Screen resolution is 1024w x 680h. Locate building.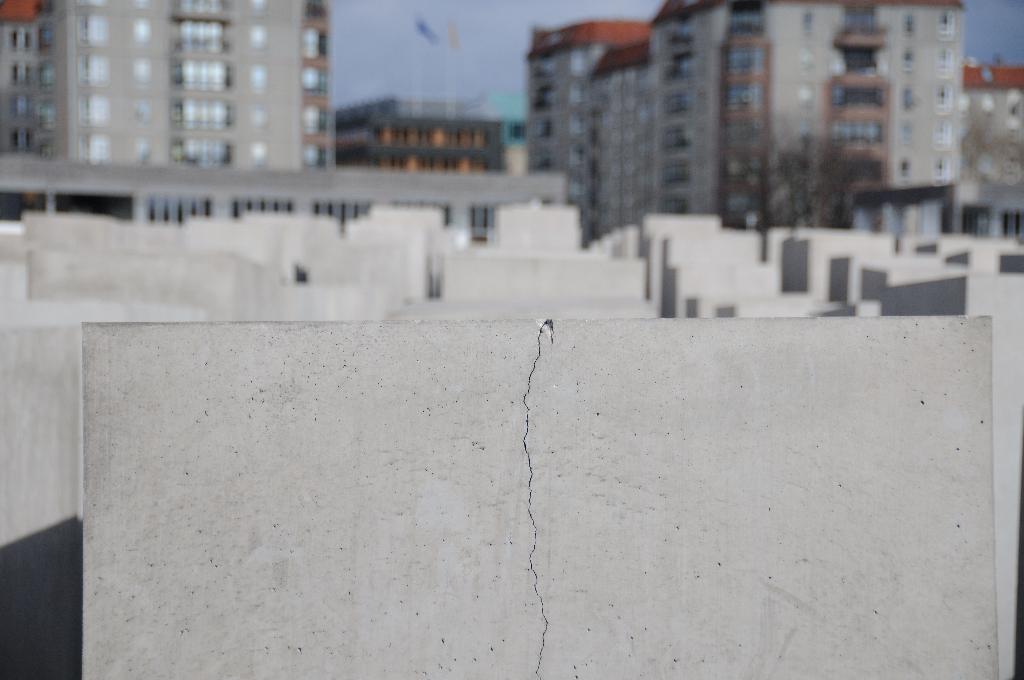
(524,20,651,175).
